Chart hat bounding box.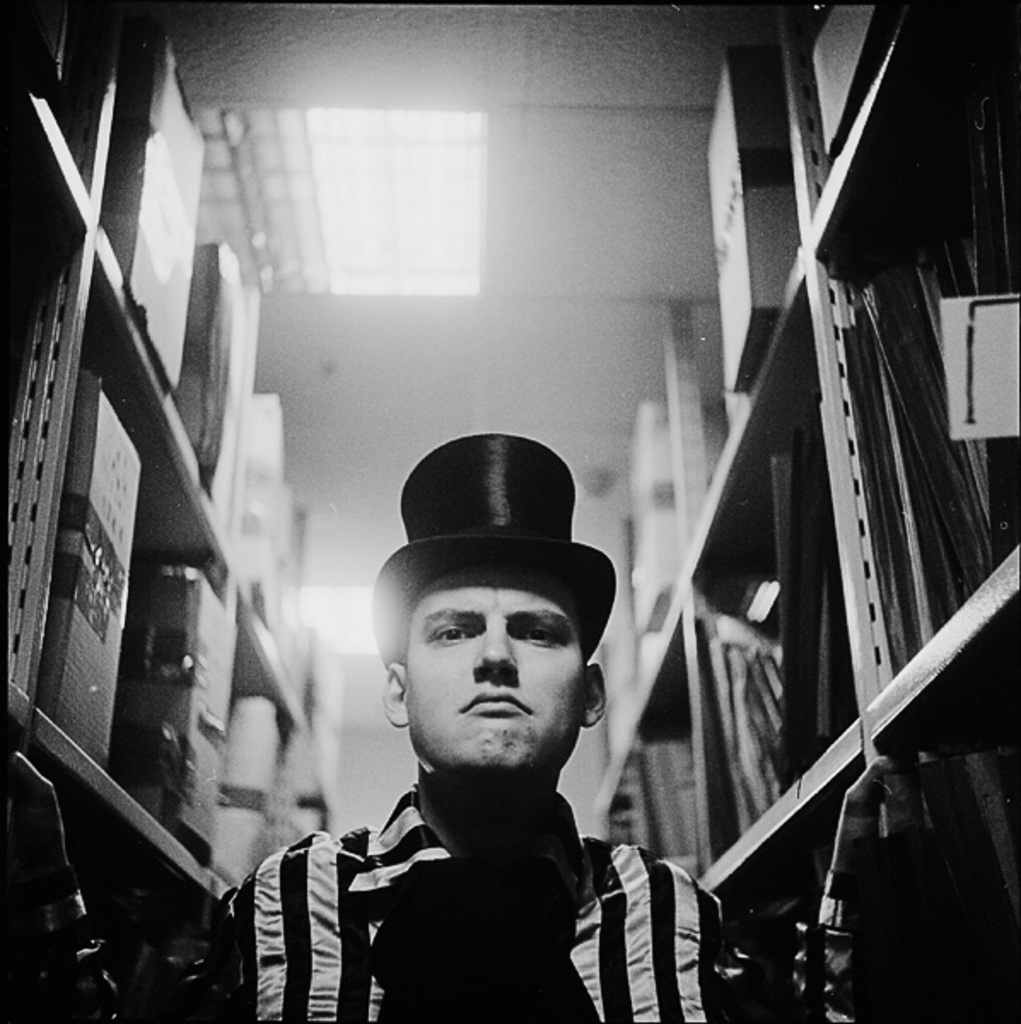
Charted: (left=372, top=432, right=618, bottom=672).
